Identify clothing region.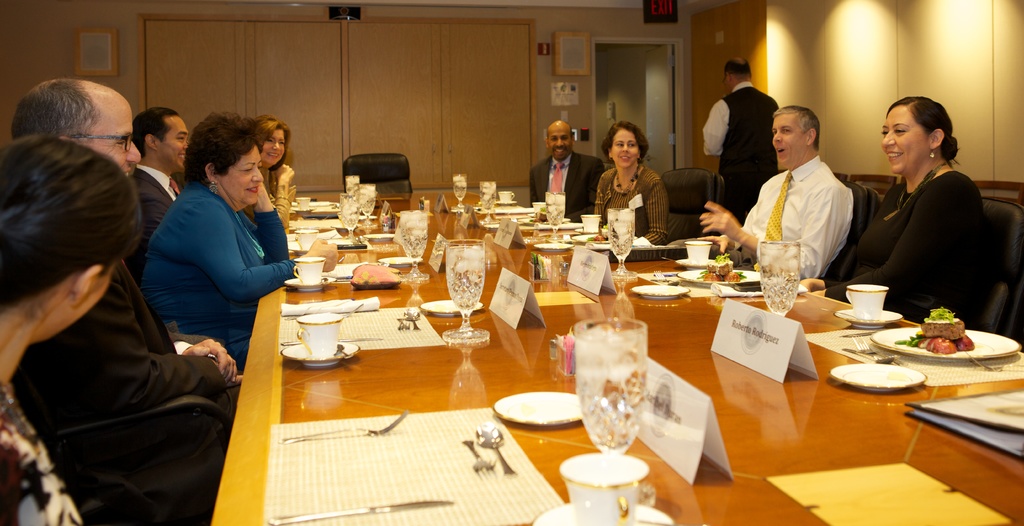
Region: [832,163,1023,334].
